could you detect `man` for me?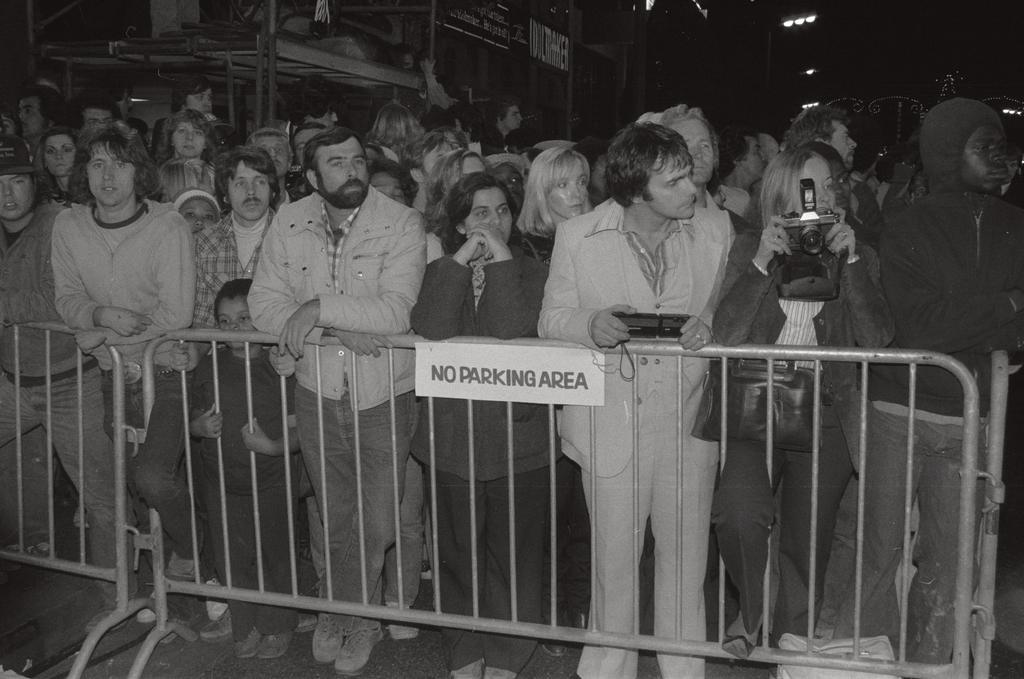
Detection result: BBox(716, 122, 769, 190).
